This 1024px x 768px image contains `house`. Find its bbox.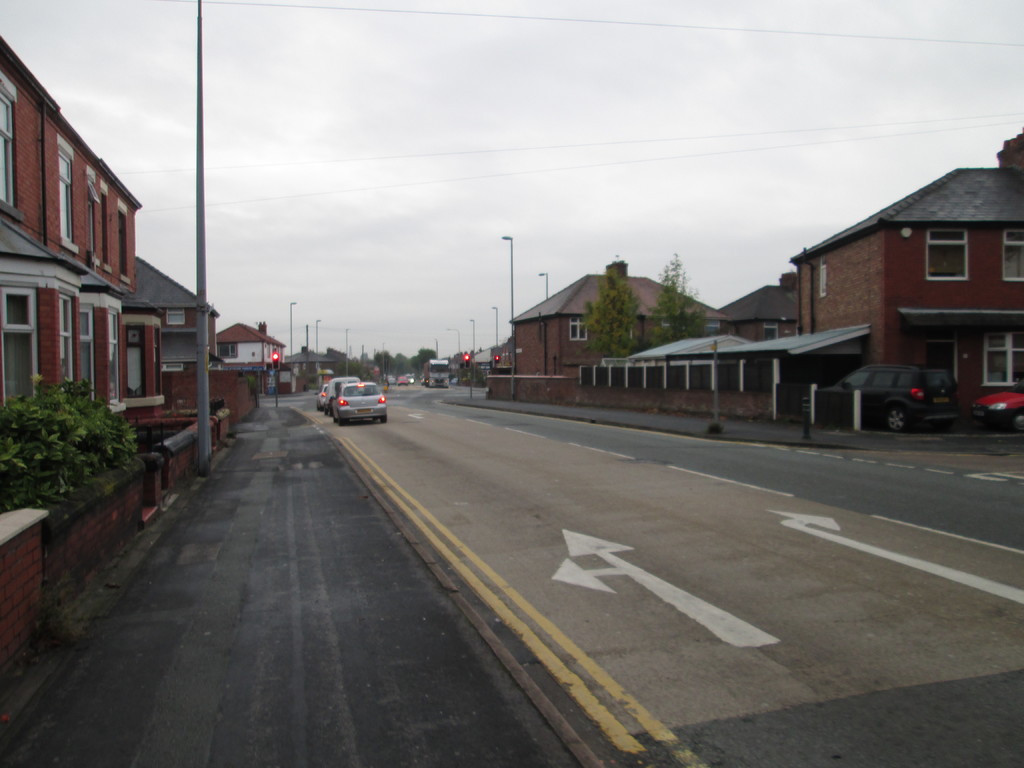
x1=719, y1=266, x2=796, y2=342.
